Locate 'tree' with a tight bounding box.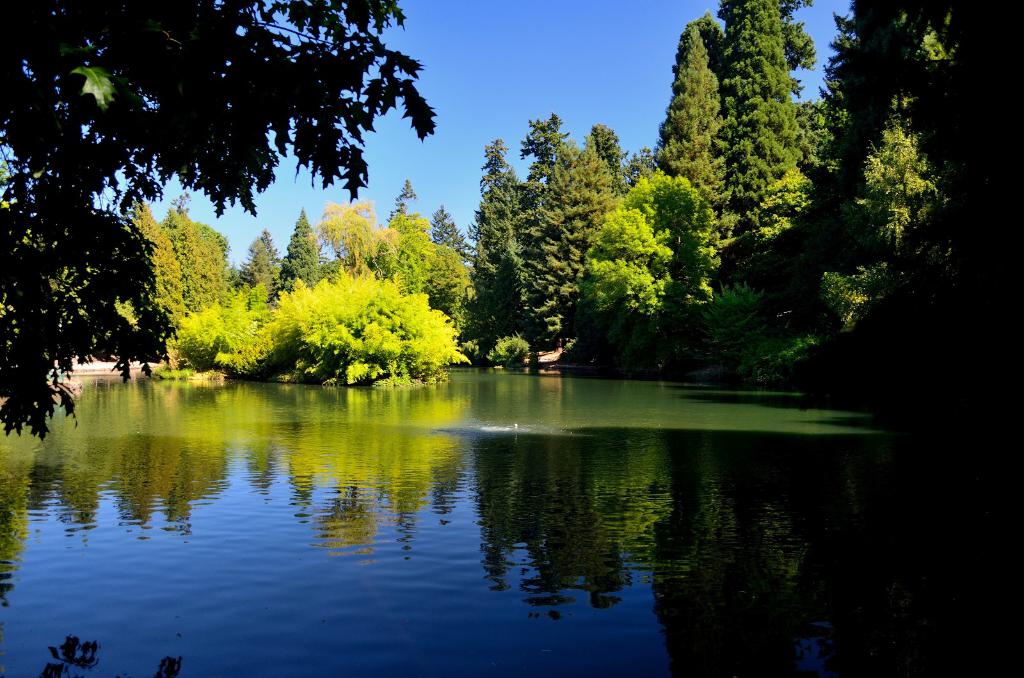
(0,0,441,442).
